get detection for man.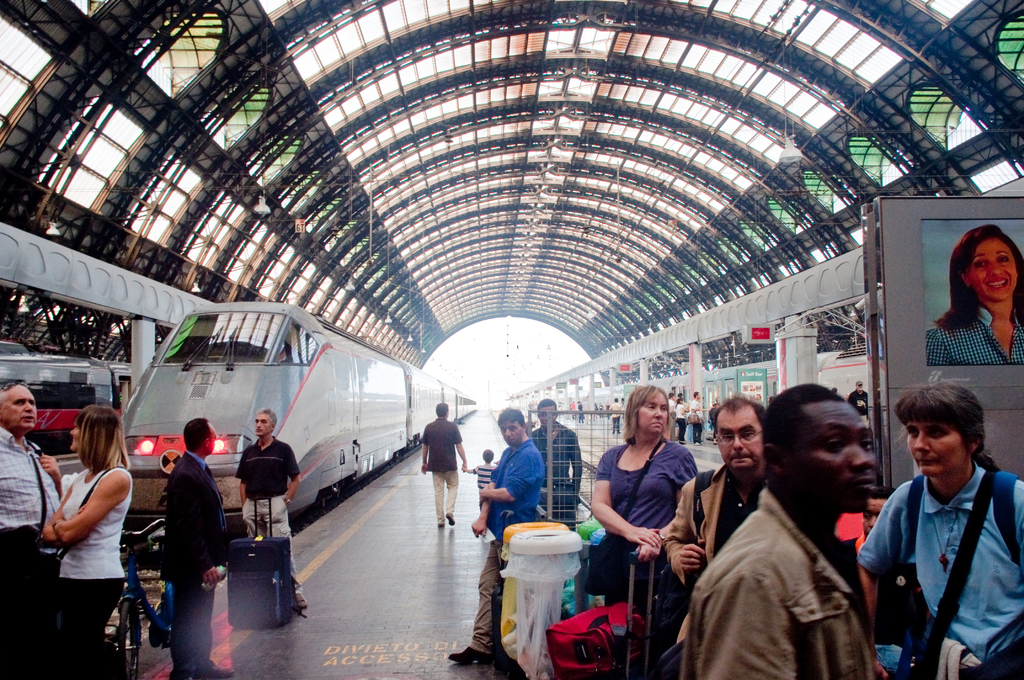
Detection: {"left": 664, "top": 393, "right": 769, "bottom": 640}.
